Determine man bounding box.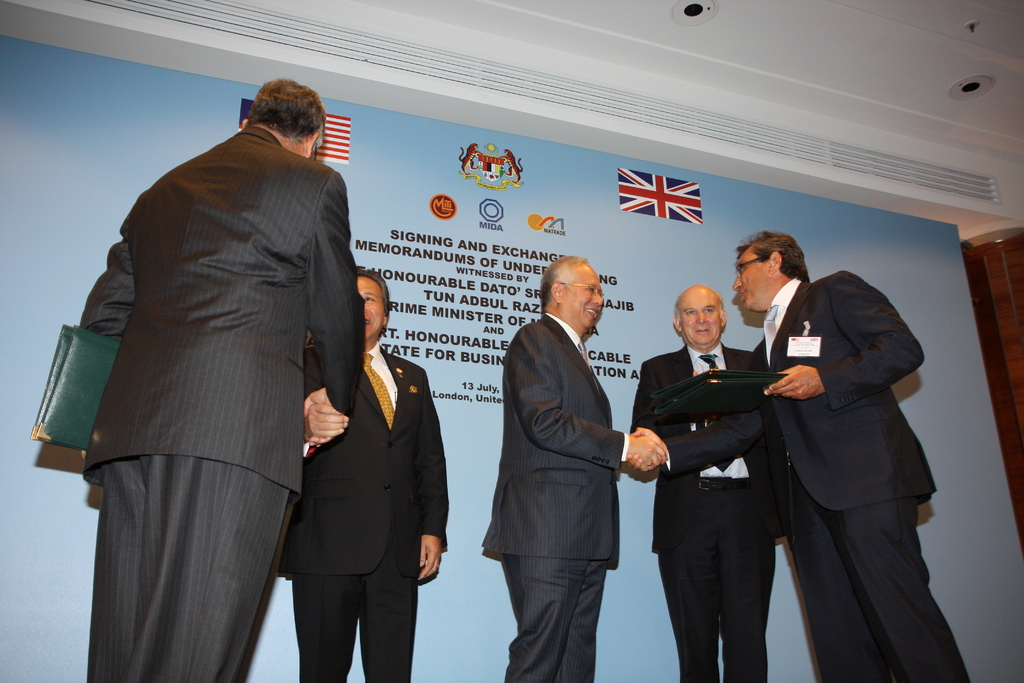
Determined: BBox(626, 283, 788, 682).
